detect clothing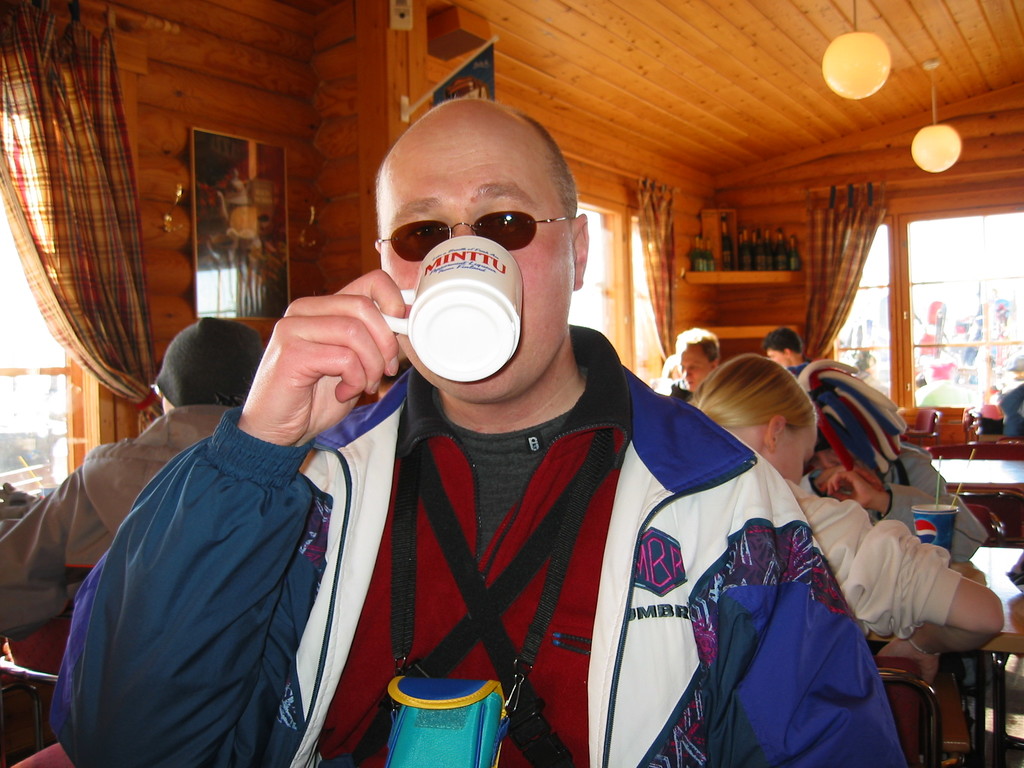
[983, 384, 1023, 445]
